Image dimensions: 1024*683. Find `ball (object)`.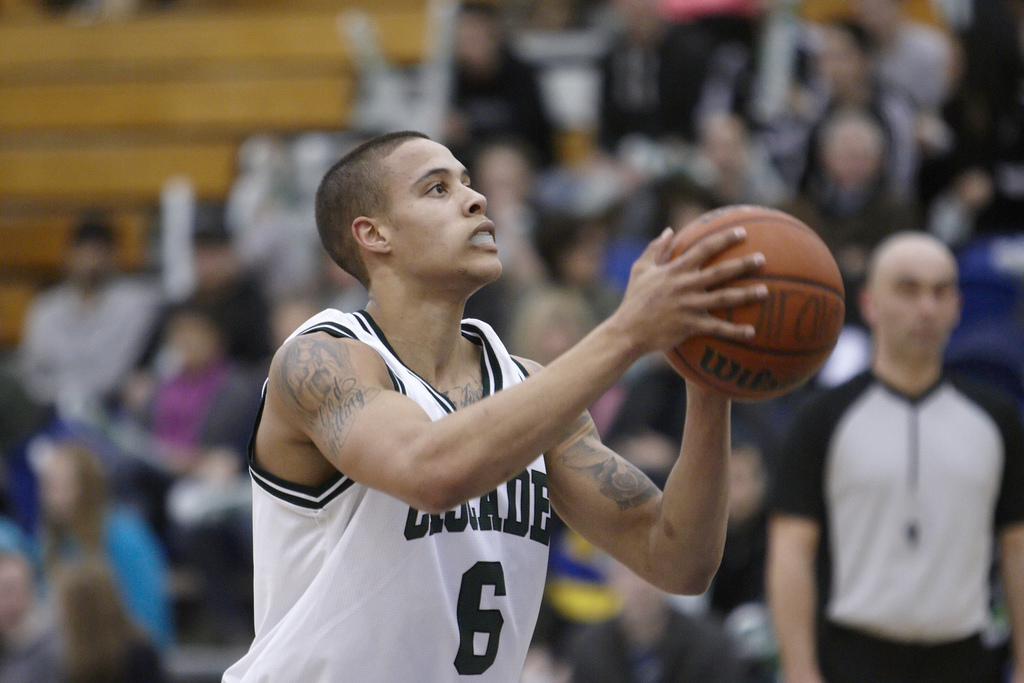
(662,200,849,404).
